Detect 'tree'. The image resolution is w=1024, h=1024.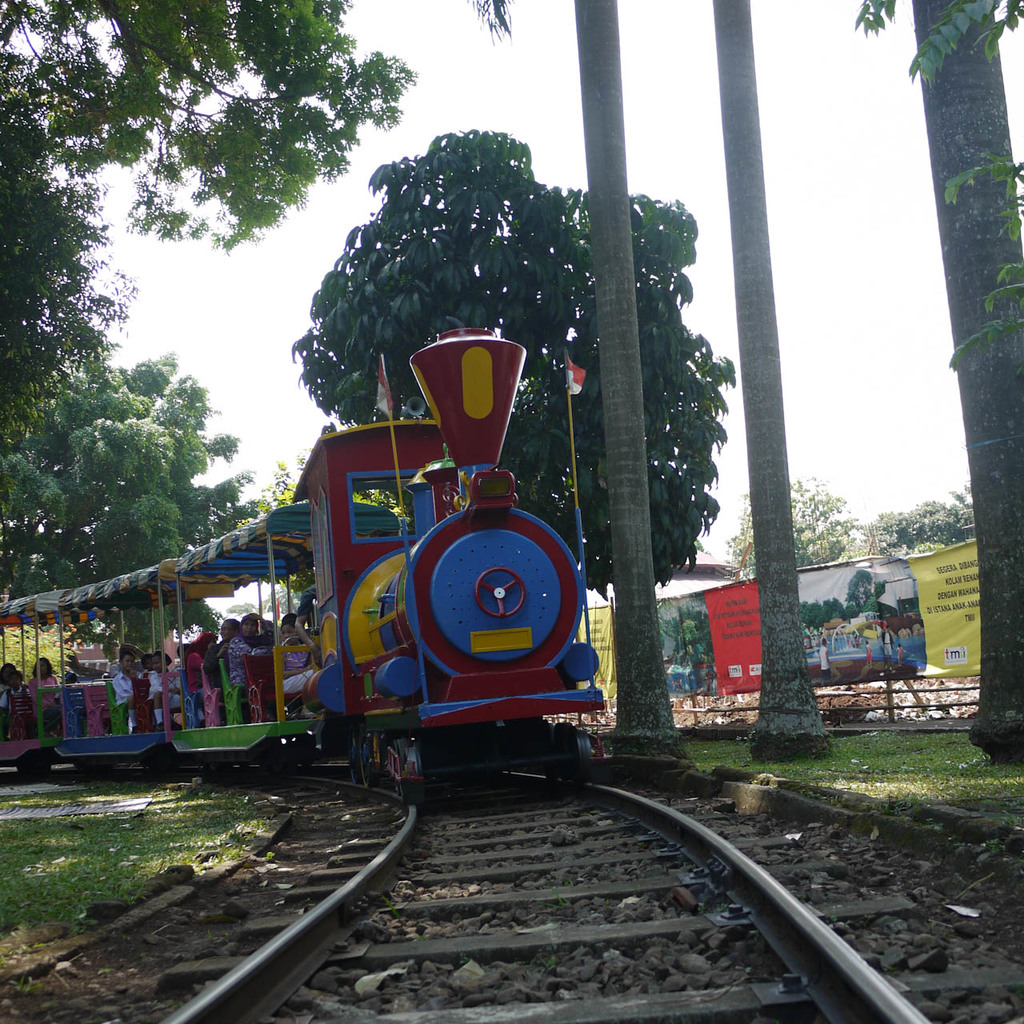
(x1=14, y1=328, x2=237, y2=609).
